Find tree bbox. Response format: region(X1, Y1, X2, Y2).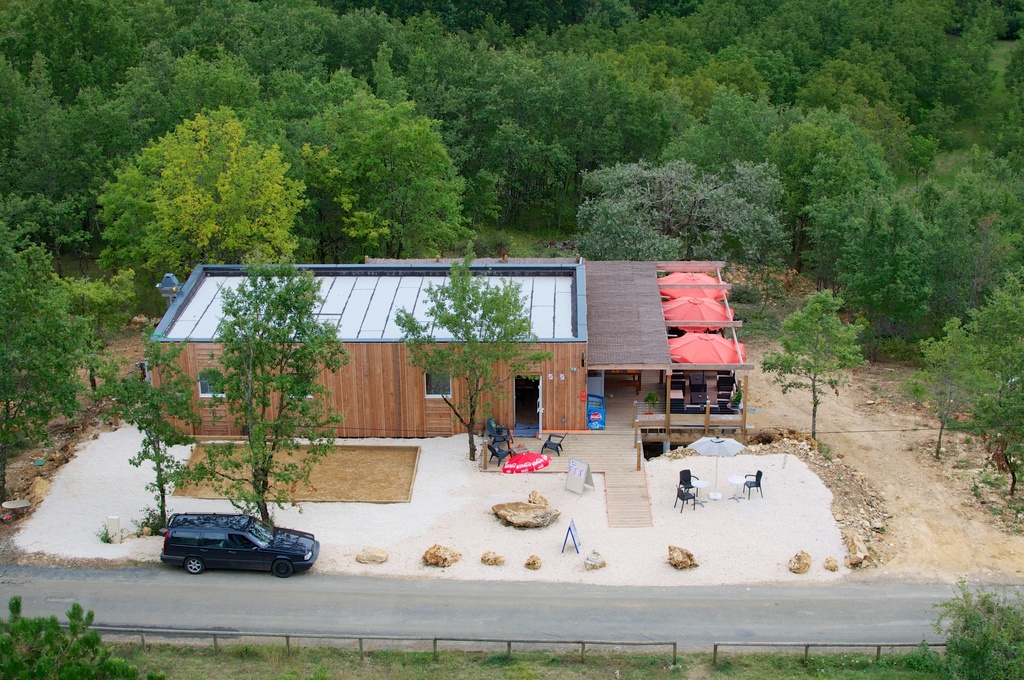
region(755, 289, 872, 444).
